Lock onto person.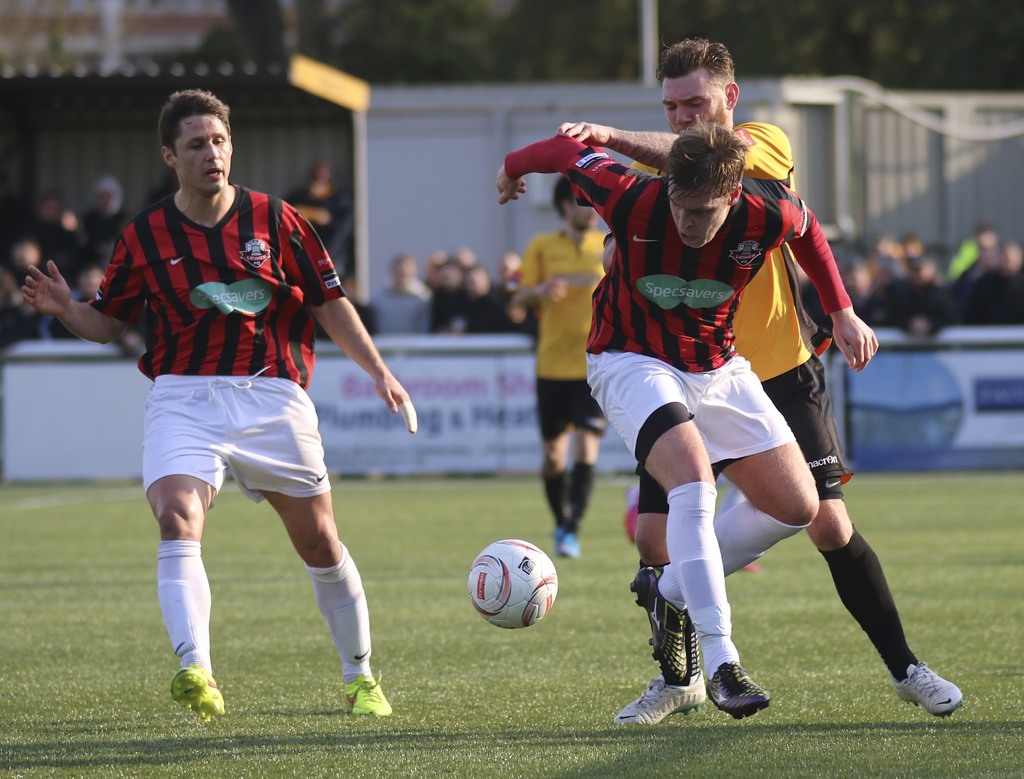
Locked: (x1=465, y1=265, x2=518, y2=333).
